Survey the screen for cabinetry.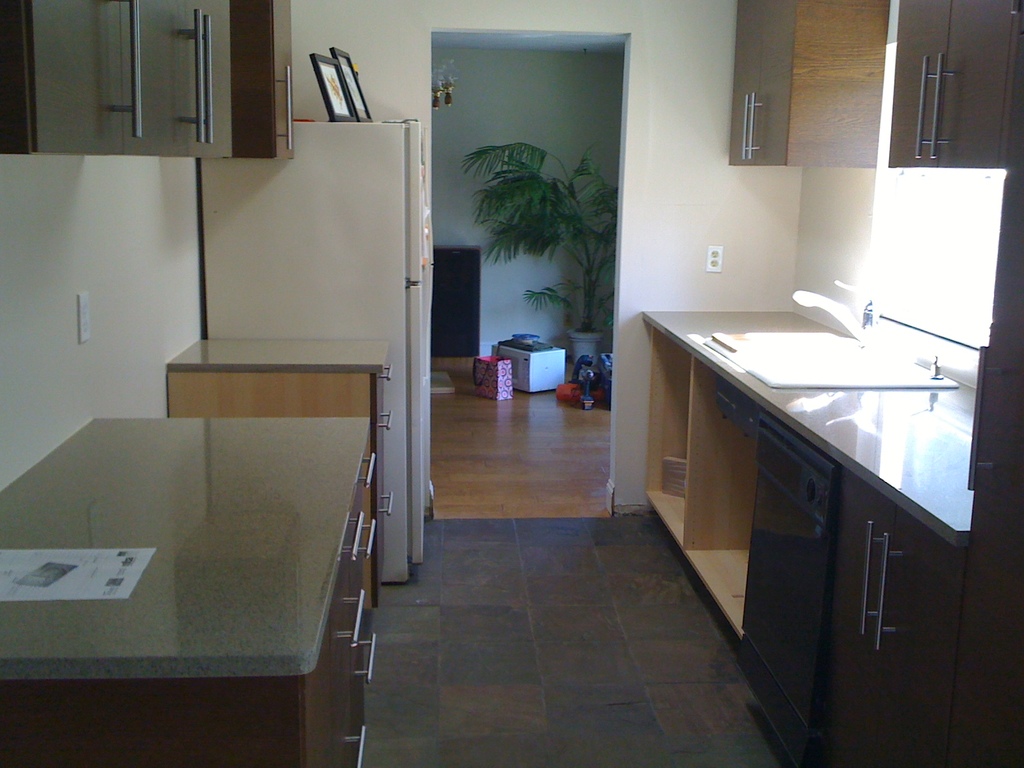
Survey found: <box>234,0,284,162</box>.
